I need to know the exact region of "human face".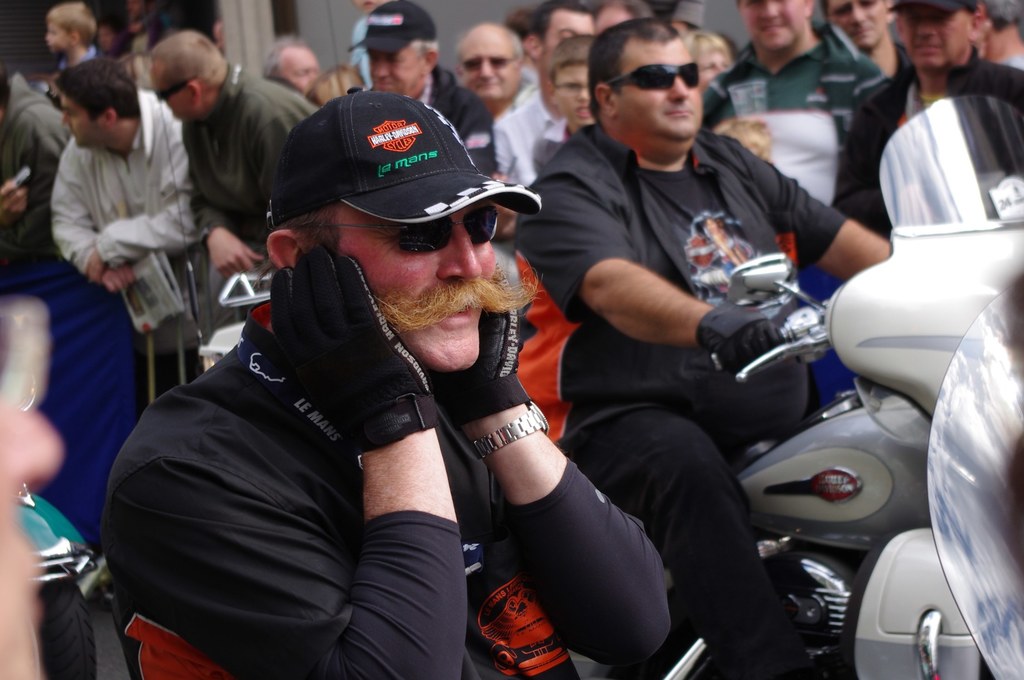
Region: <box>59,98,102,150</box>.
